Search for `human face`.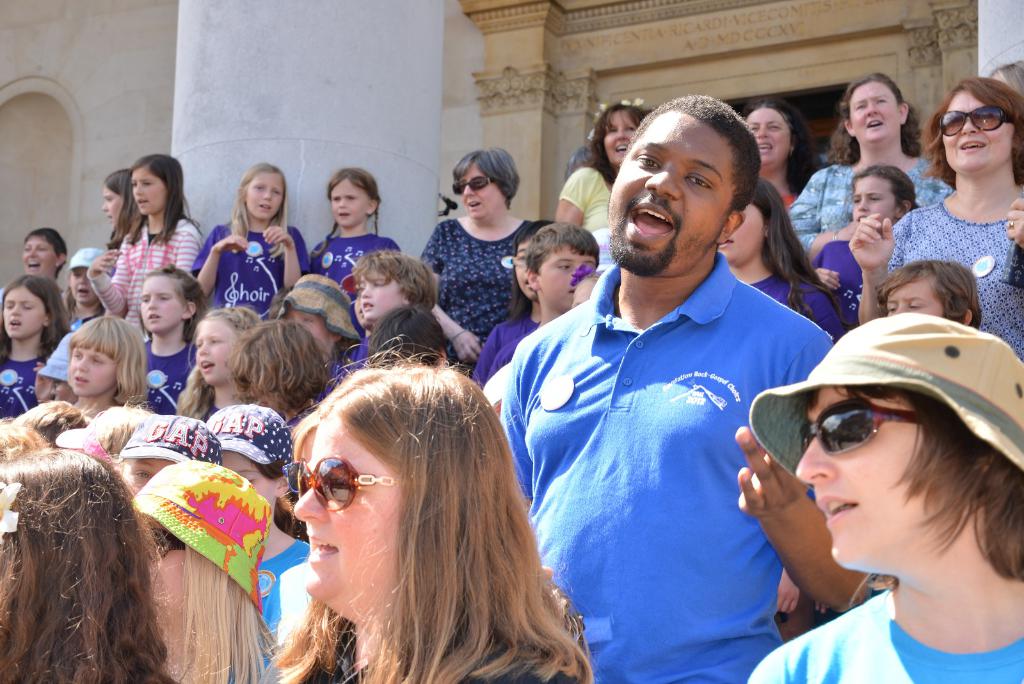
Found at 223, 453, 271, 517.
